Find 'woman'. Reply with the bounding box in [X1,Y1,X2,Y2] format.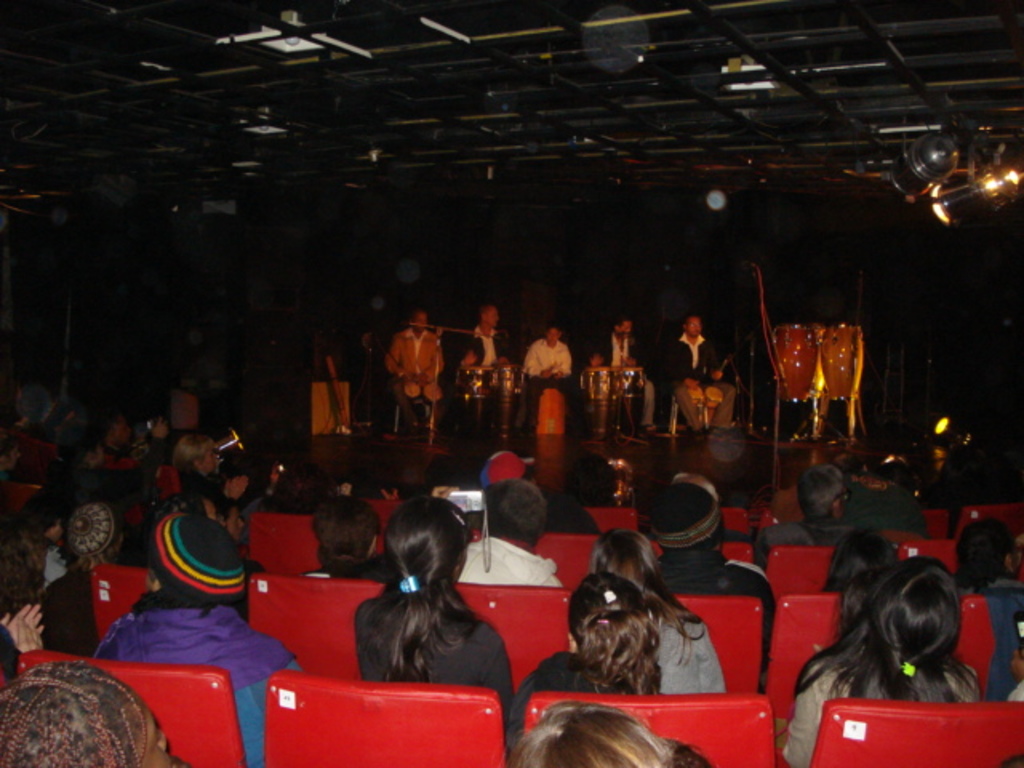
[589,526,723,694].
